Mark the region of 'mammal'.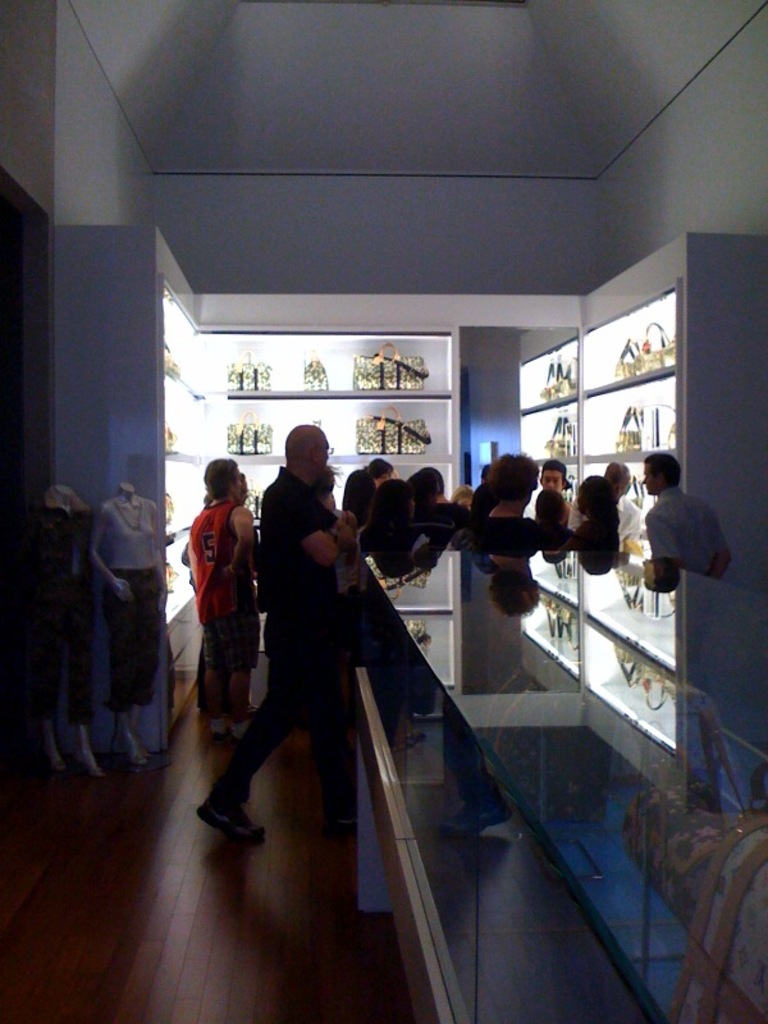
Region: locate(360, 456, 393, 485).
